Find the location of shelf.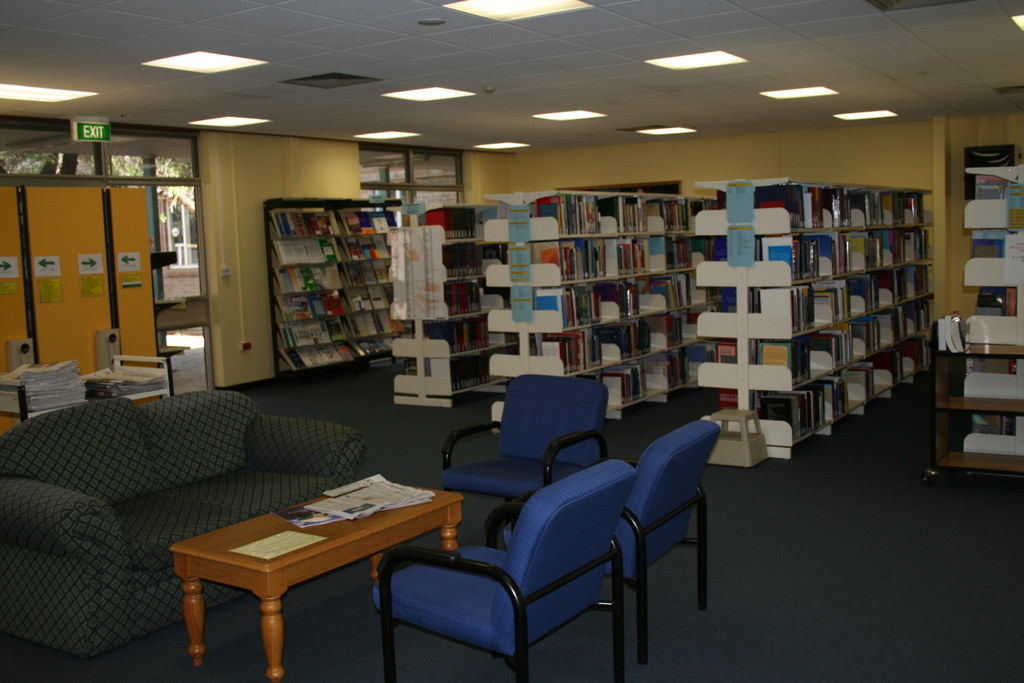
Location: <region>853, 329, 873, 364</region>.
